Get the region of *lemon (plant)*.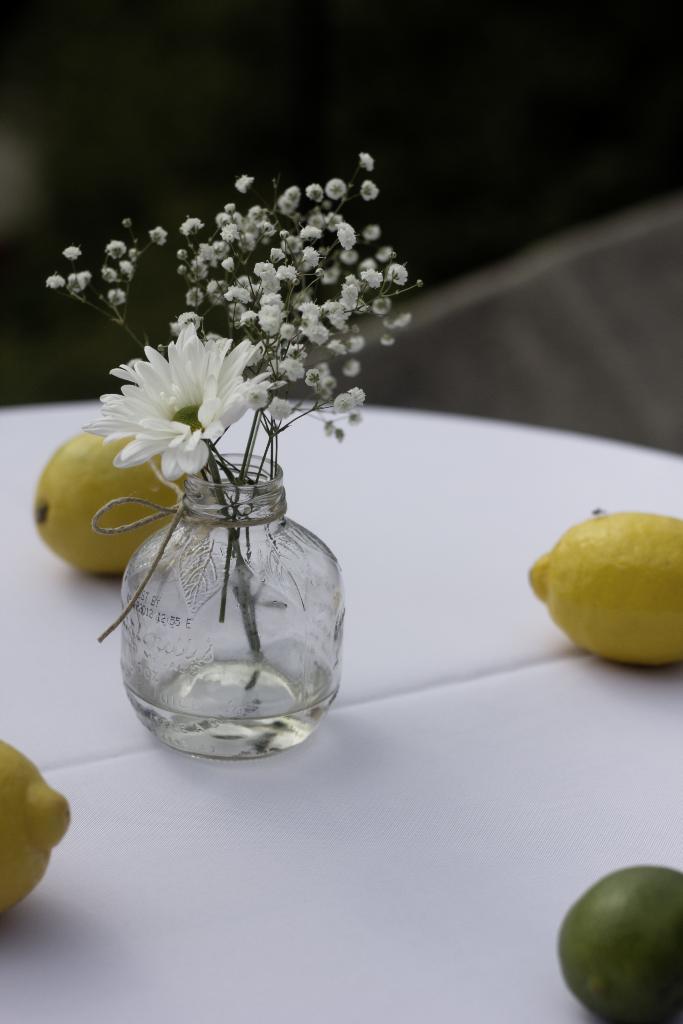
[532,512,682,666].
